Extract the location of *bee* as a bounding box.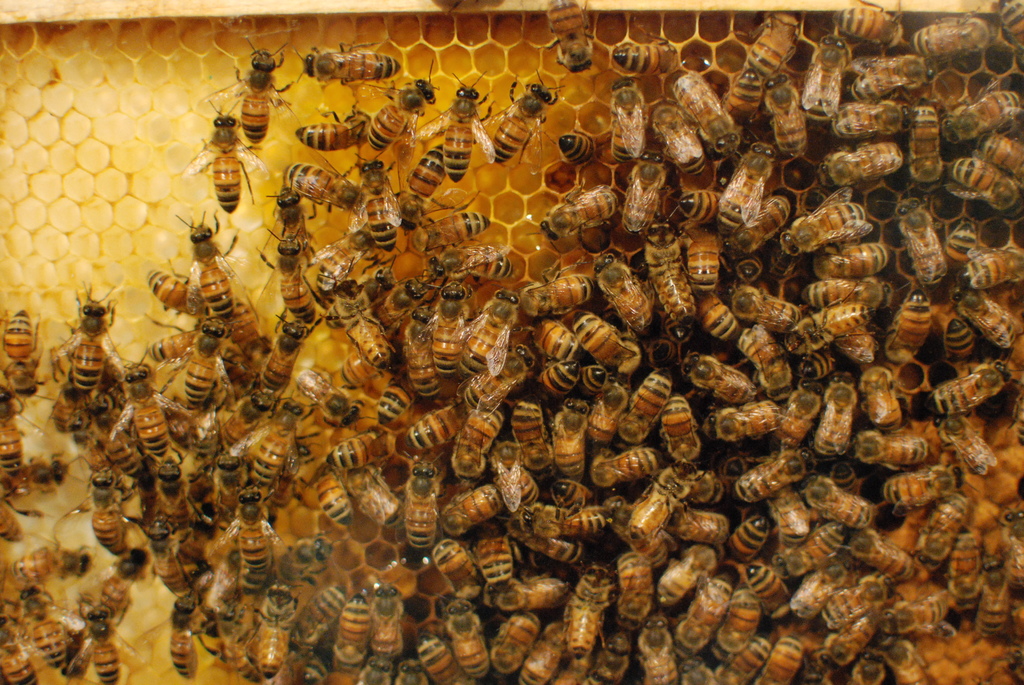
(left=780, top=314, right=867, bottom=359).
